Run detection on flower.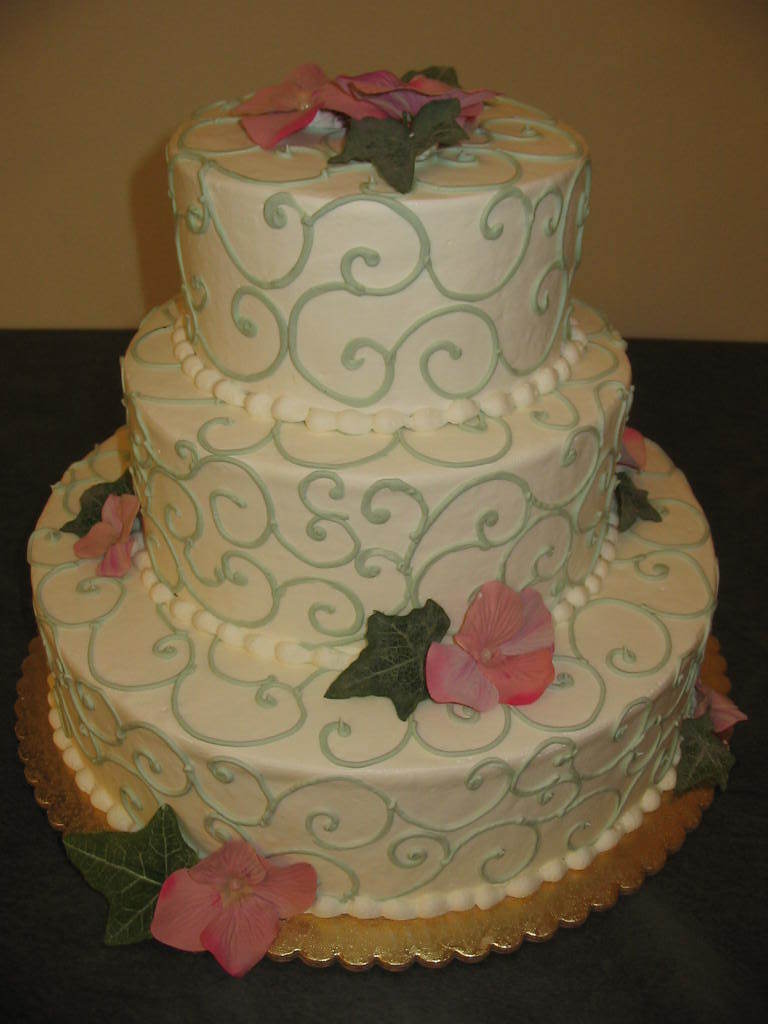
Result: <bbox>612, 426, 646, 469</bbox>.
